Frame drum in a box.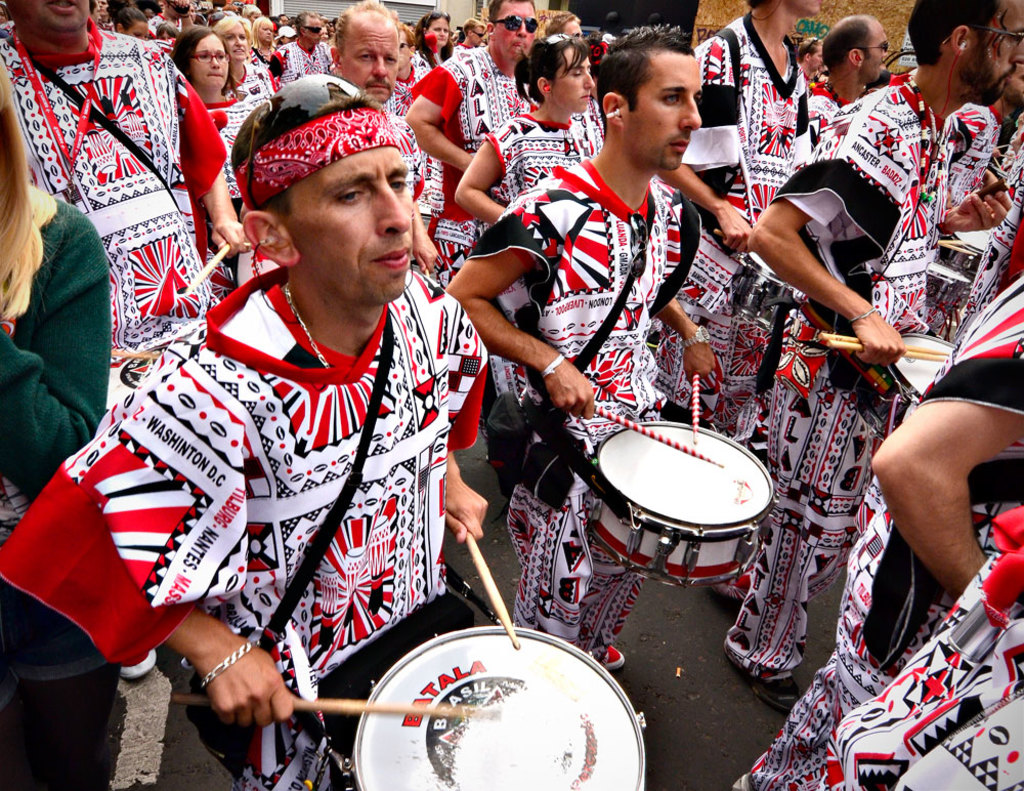
x1=415 y1=178 x2=429 y2=223.
